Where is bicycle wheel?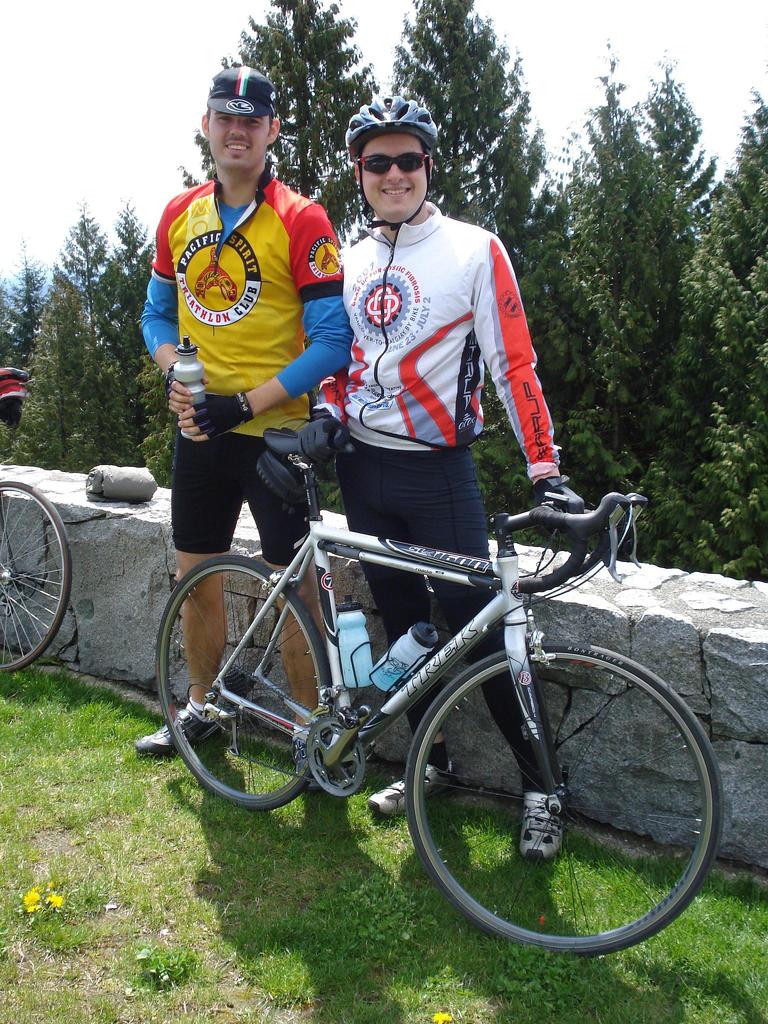
bbox(0, 475, 79, 671).
